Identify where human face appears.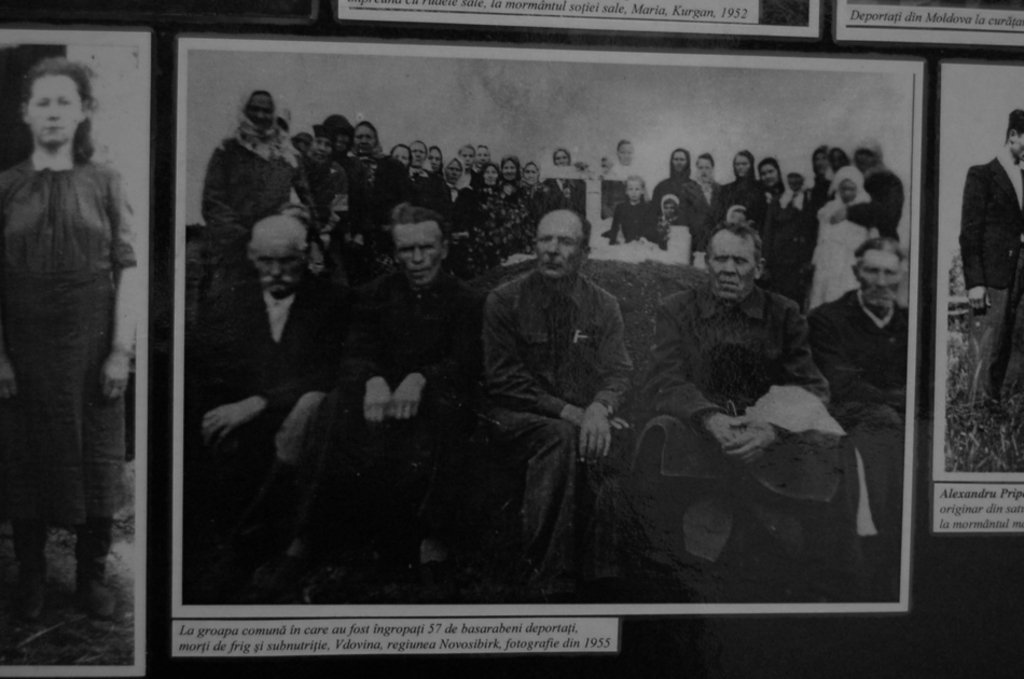
Appears at (x1=830, y1=147, x2=848, y2=170).
